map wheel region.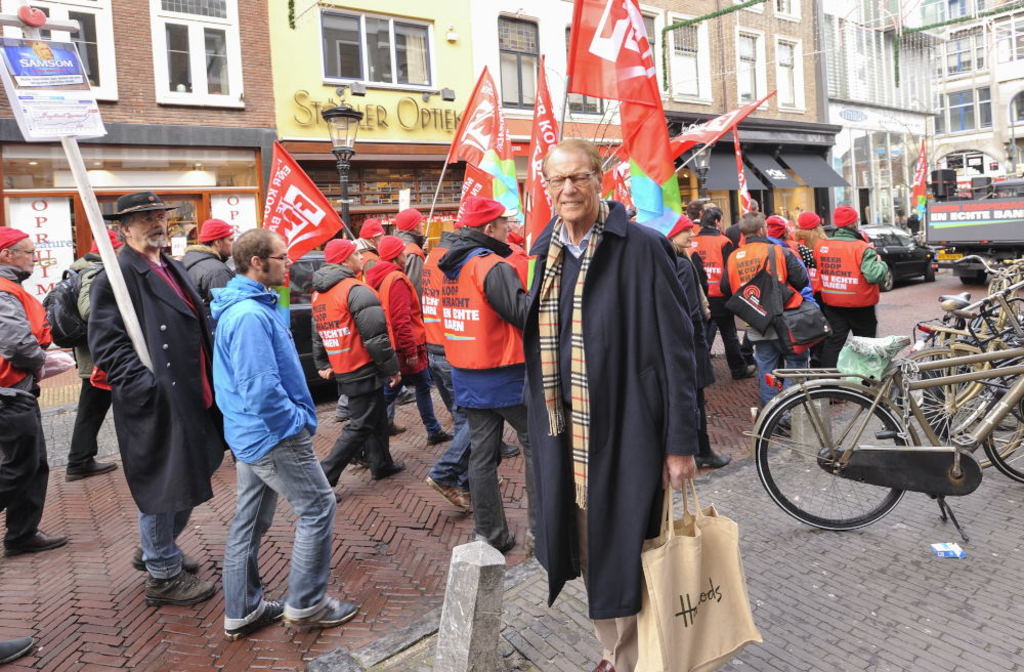
Mapped to bbox(877, 266, 895, 293).
